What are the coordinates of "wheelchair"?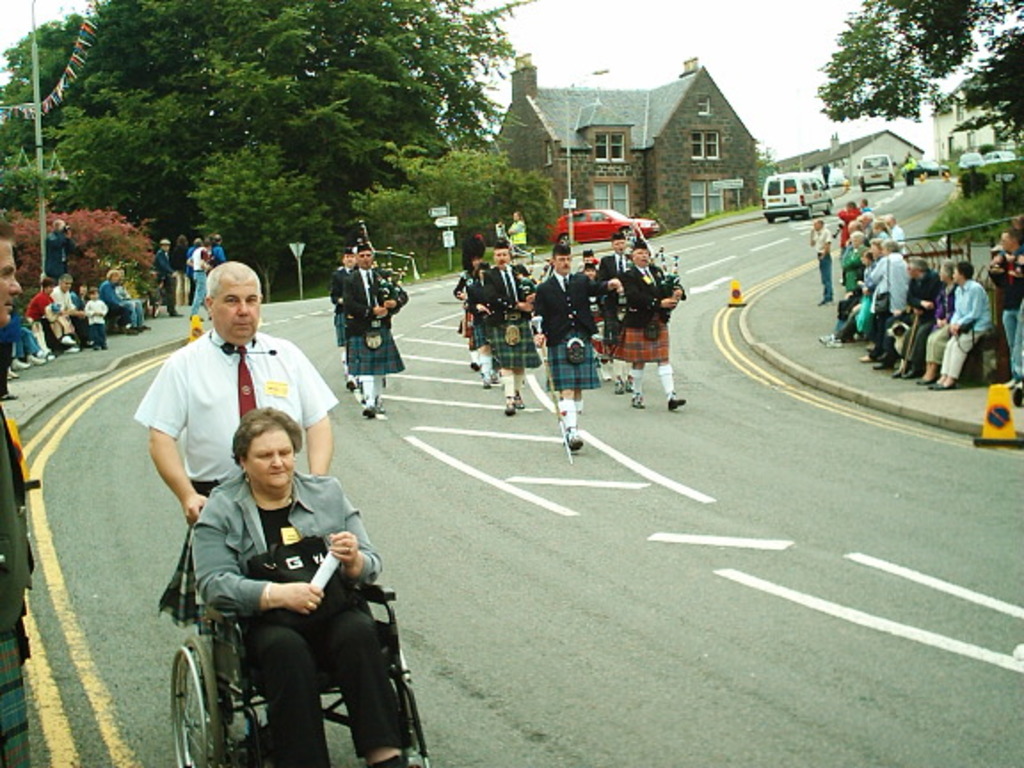
bbox(162, 507, 405, 761).
